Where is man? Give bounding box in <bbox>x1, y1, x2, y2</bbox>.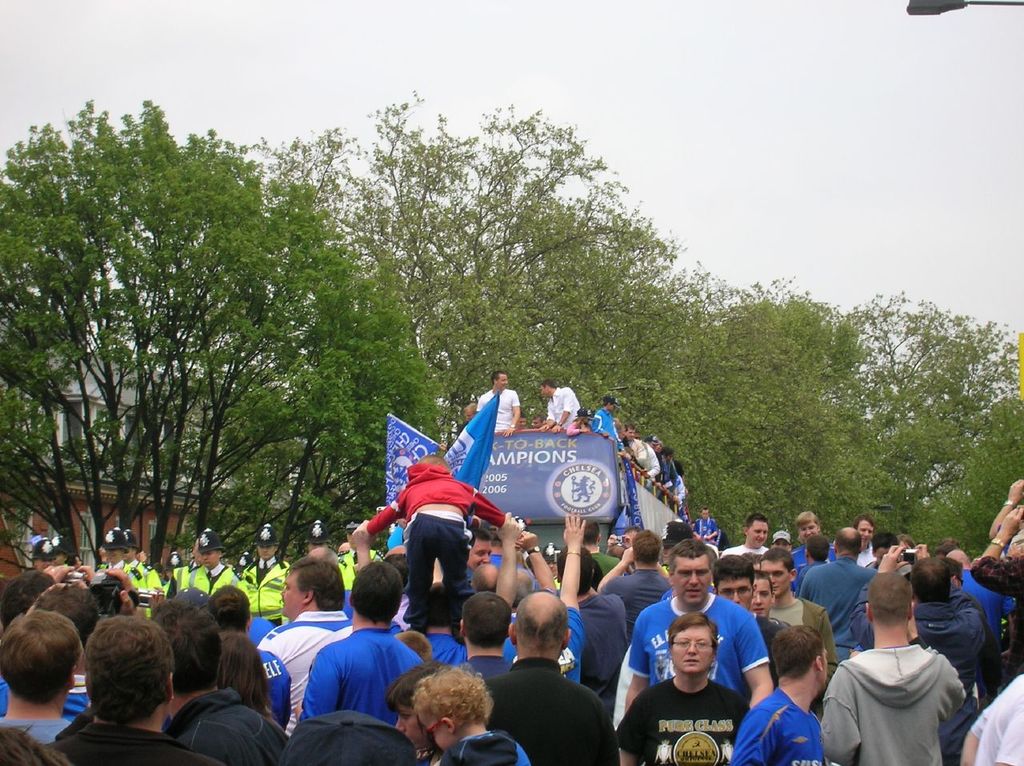
<bbox>629, 539, 778, 715</bbox>.
